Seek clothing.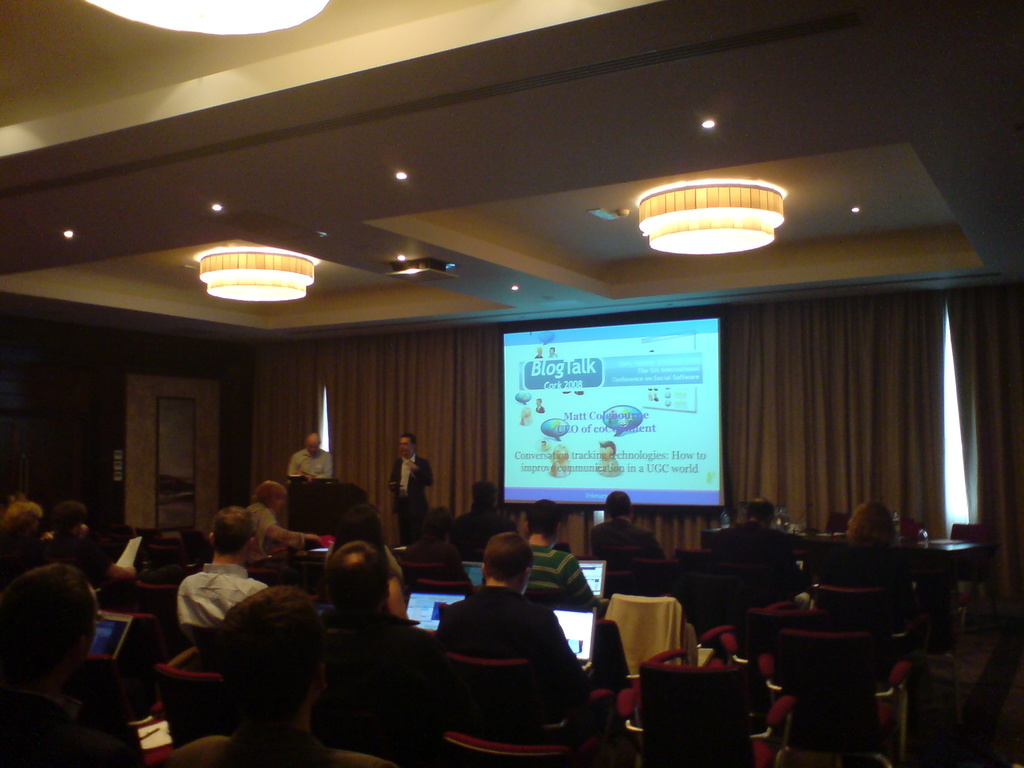
x1=432 y1=566 x2=608 y2=748.
